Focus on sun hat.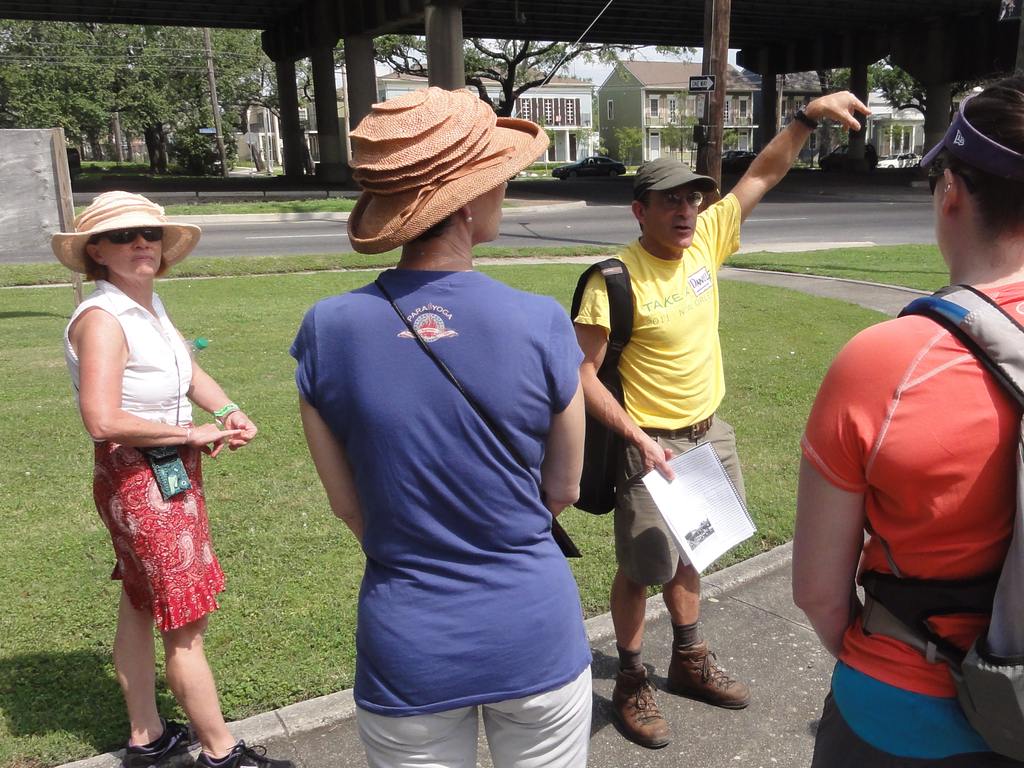
Focused at {"left": 915, "top": 86, "right": 1023, "bottom": 191}.
